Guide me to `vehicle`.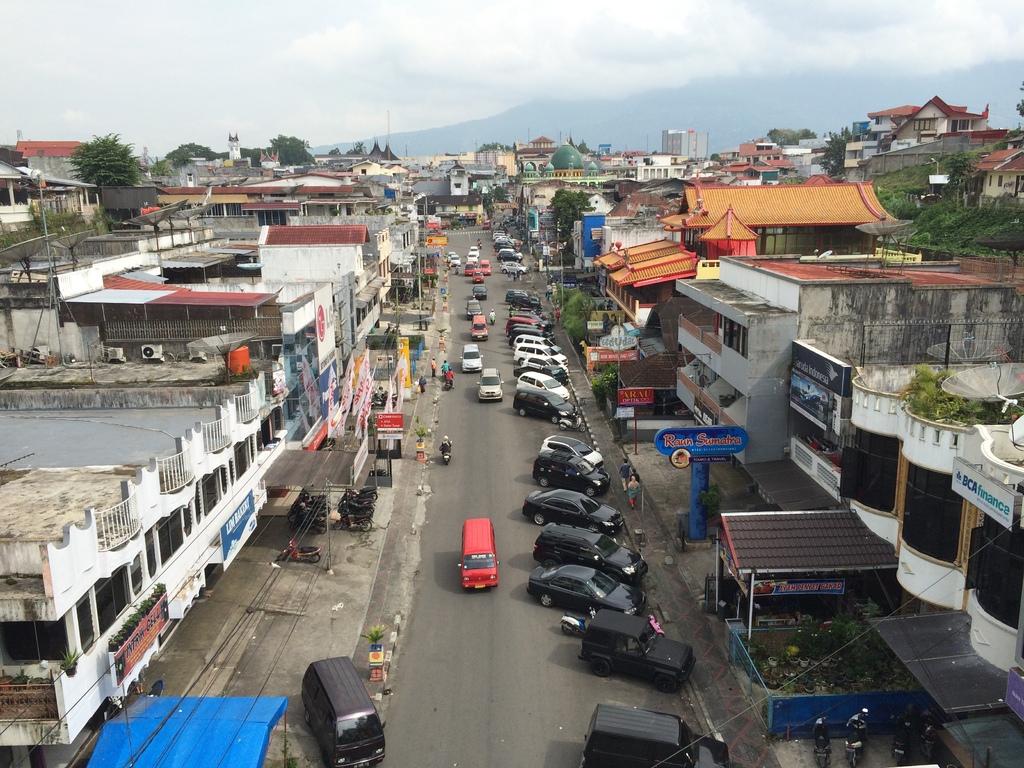
Guidance: box(813, 714, 833, 767).
